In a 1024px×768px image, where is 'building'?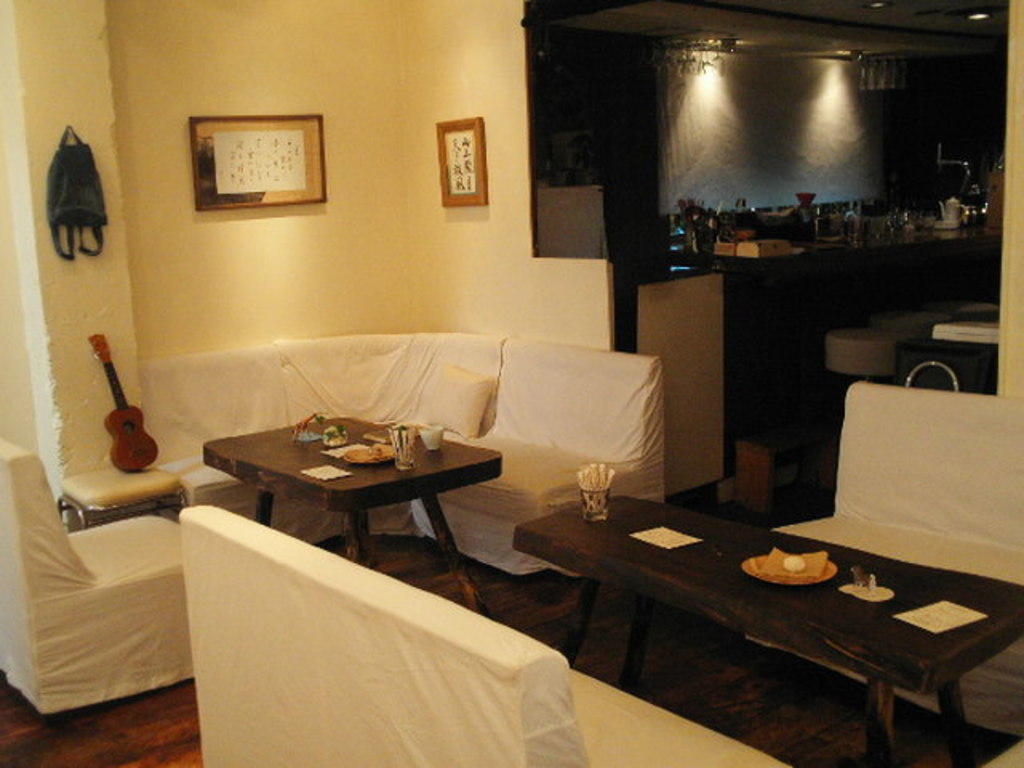
bbox=[0, 0, 1022, 766].
